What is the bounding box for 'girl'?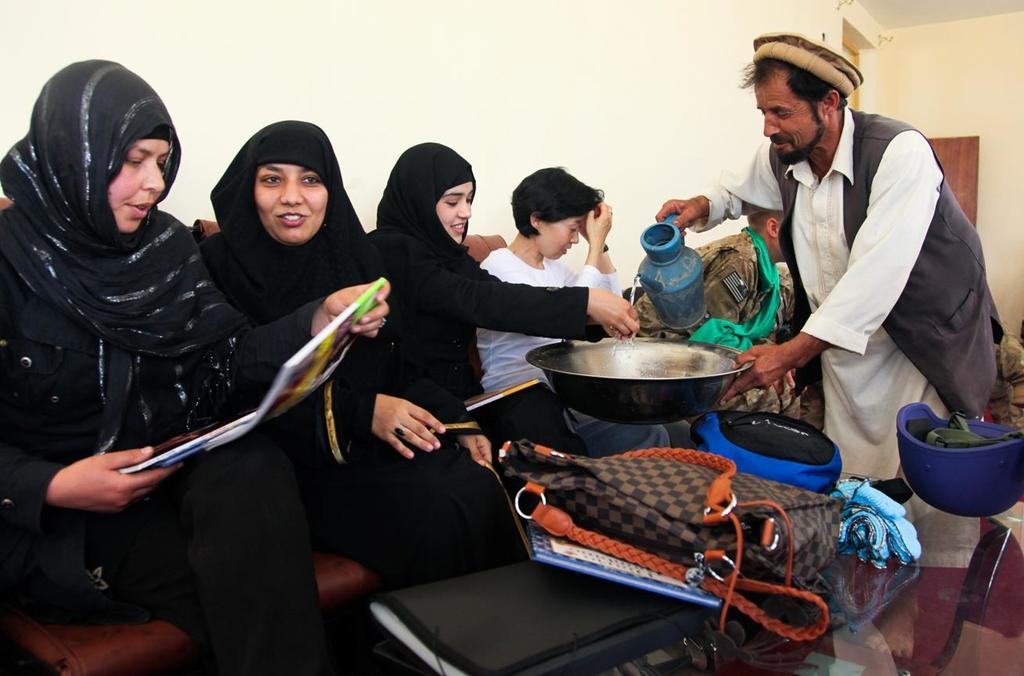
locate(362, 139, 638, 399).
